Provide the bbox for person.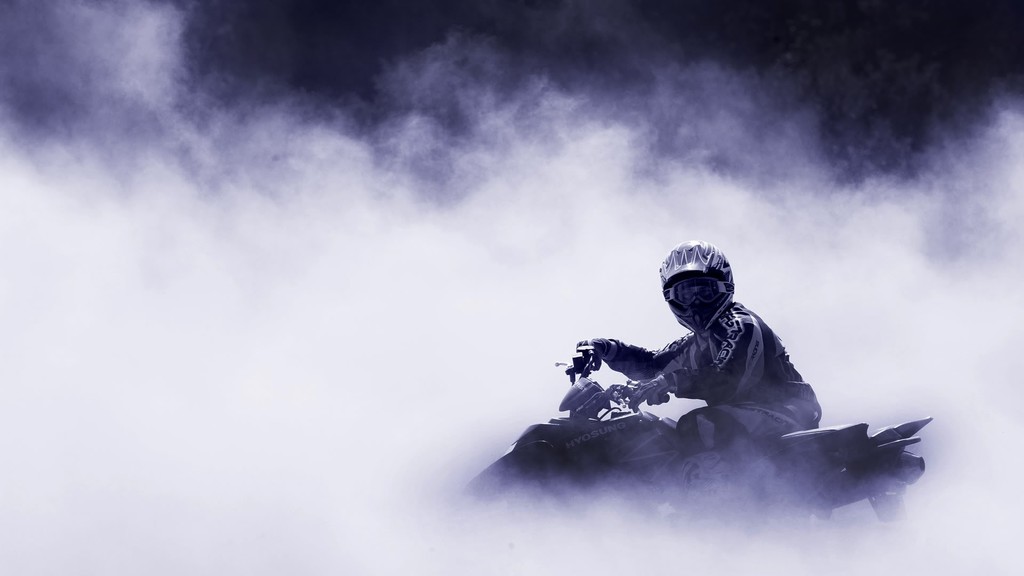
(512, 230, 803, 486).
